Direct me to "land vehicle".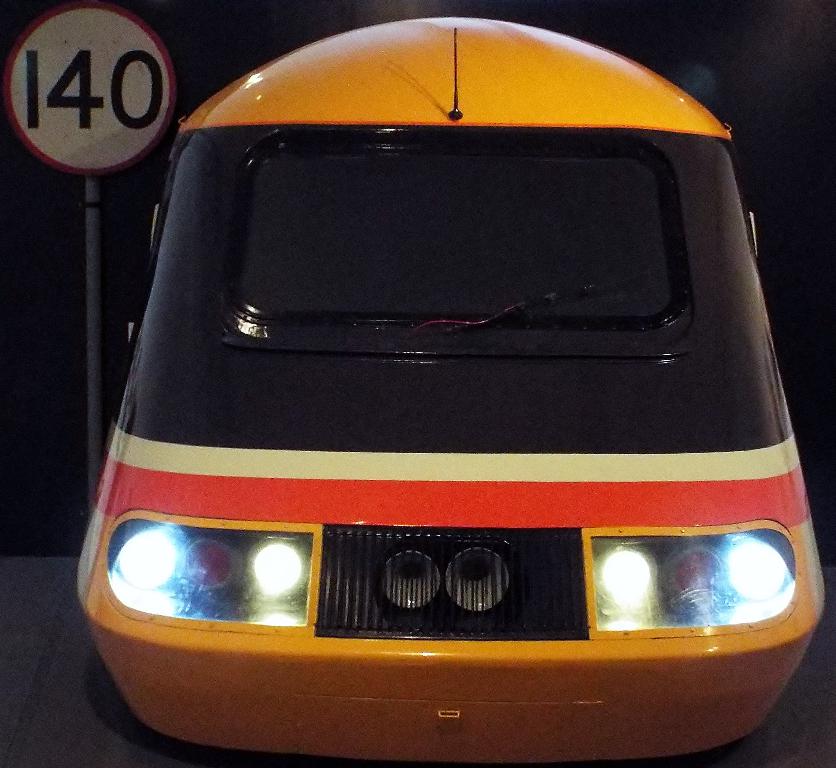
Direction: {"left": 0, "top": 0, "right": 835, "bottom": 749}.
